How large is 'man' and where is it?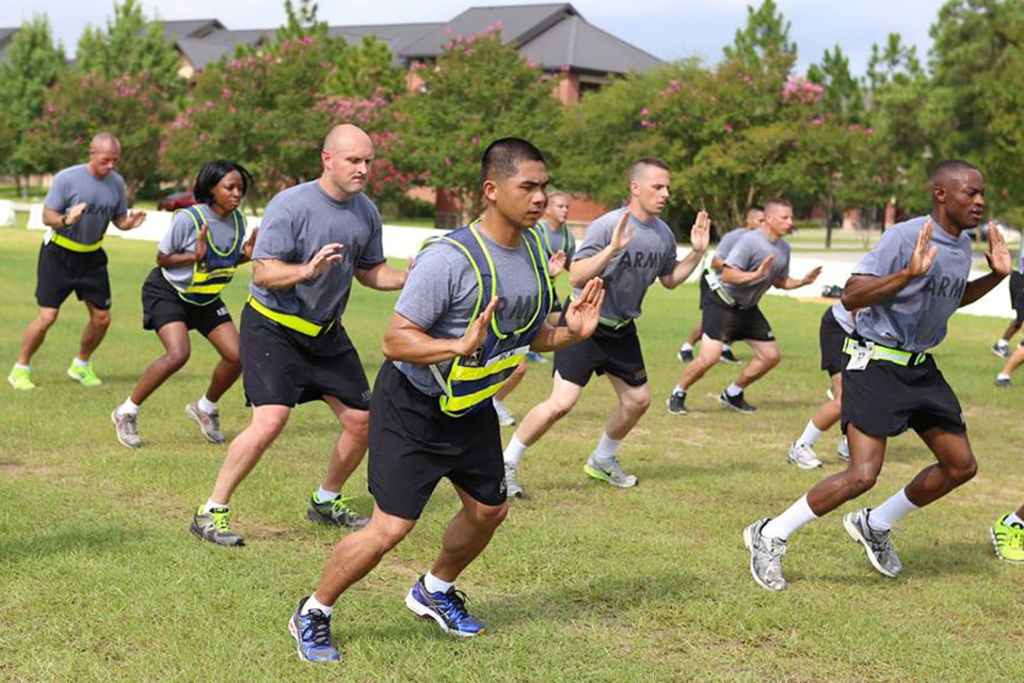
Bounding box: left=791, top=283, right=855, bottom=470.
